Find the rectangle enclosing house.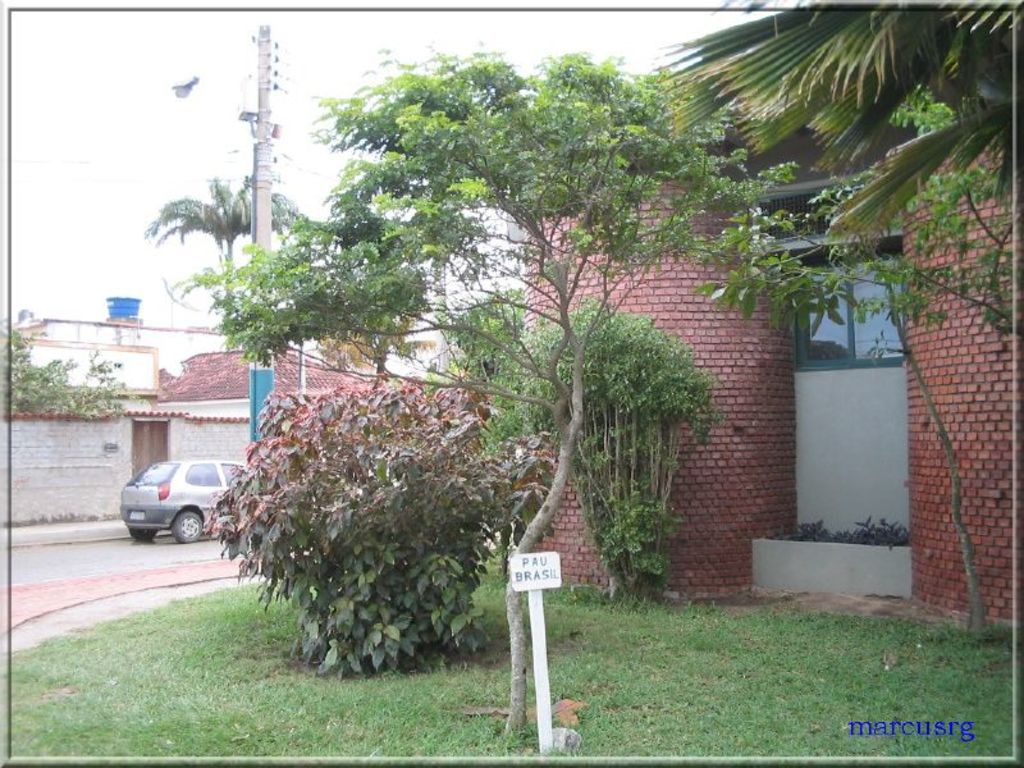
[518, 9, 1020, 602].
